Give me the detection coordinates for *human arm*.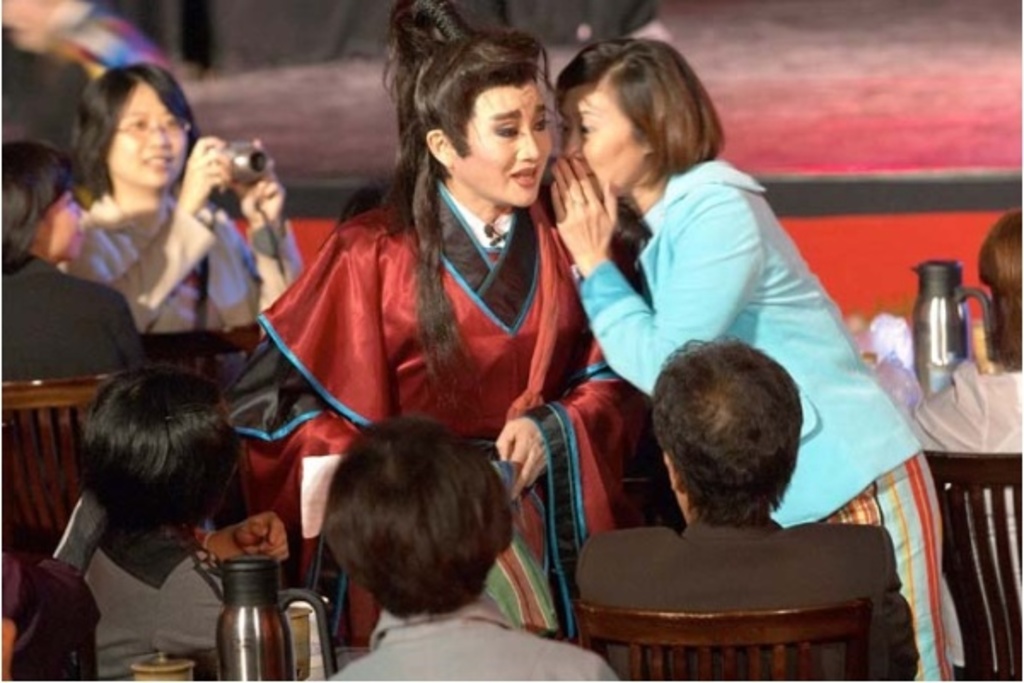
locate(249, 140, 302, 328).
